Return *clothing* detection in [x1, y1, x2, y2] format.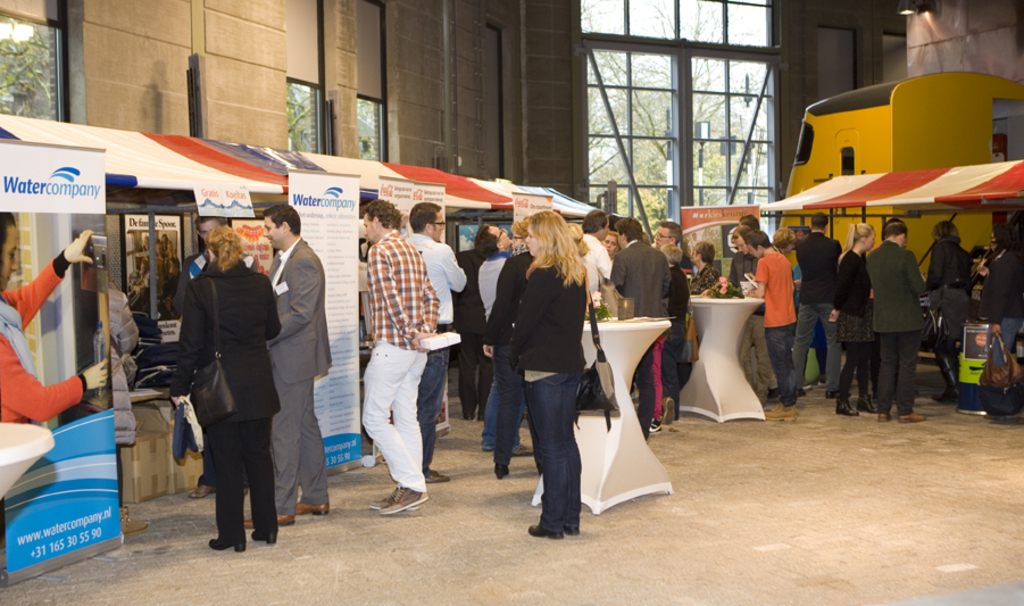
[360, 229, 442, 491].
